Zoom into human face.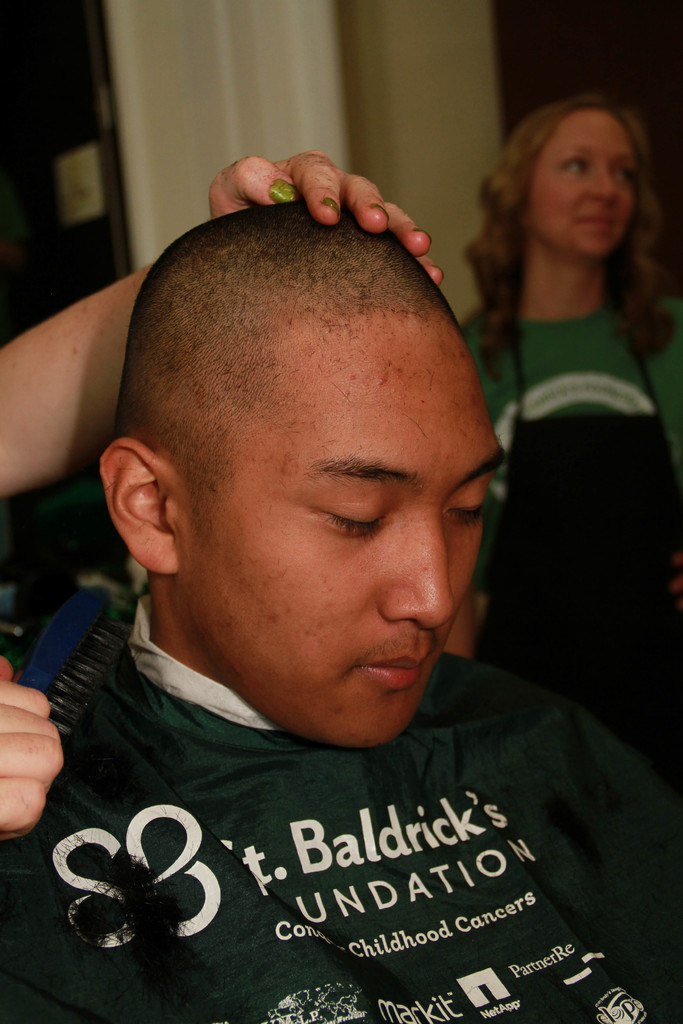
Zoom target: bbox(532, 111, 637, 256).
